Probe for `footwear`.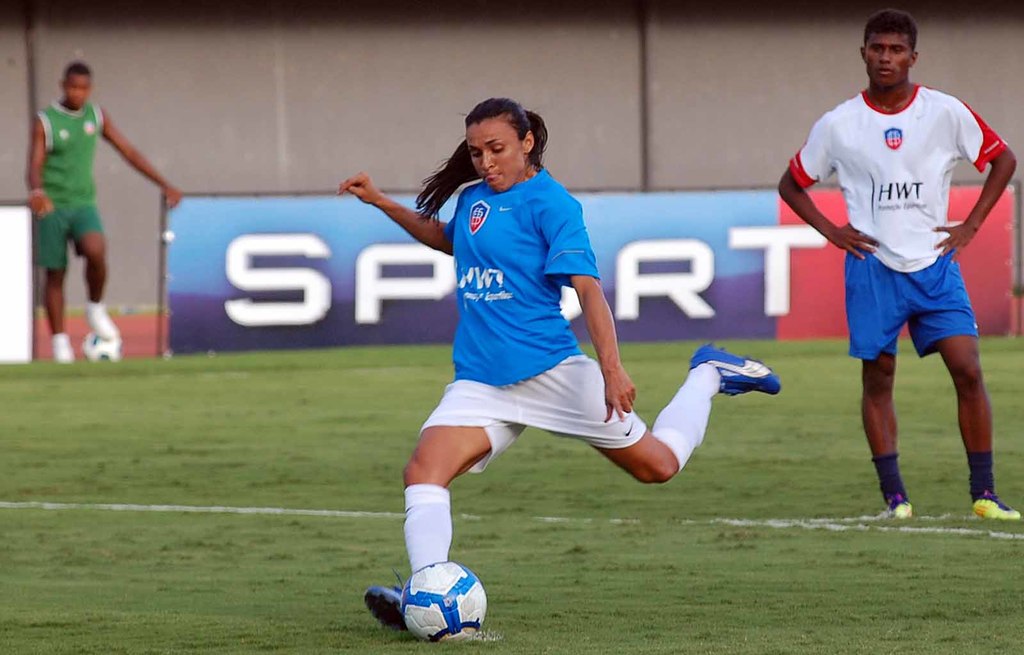
Probe result: box(50, 333, 74, 364).
